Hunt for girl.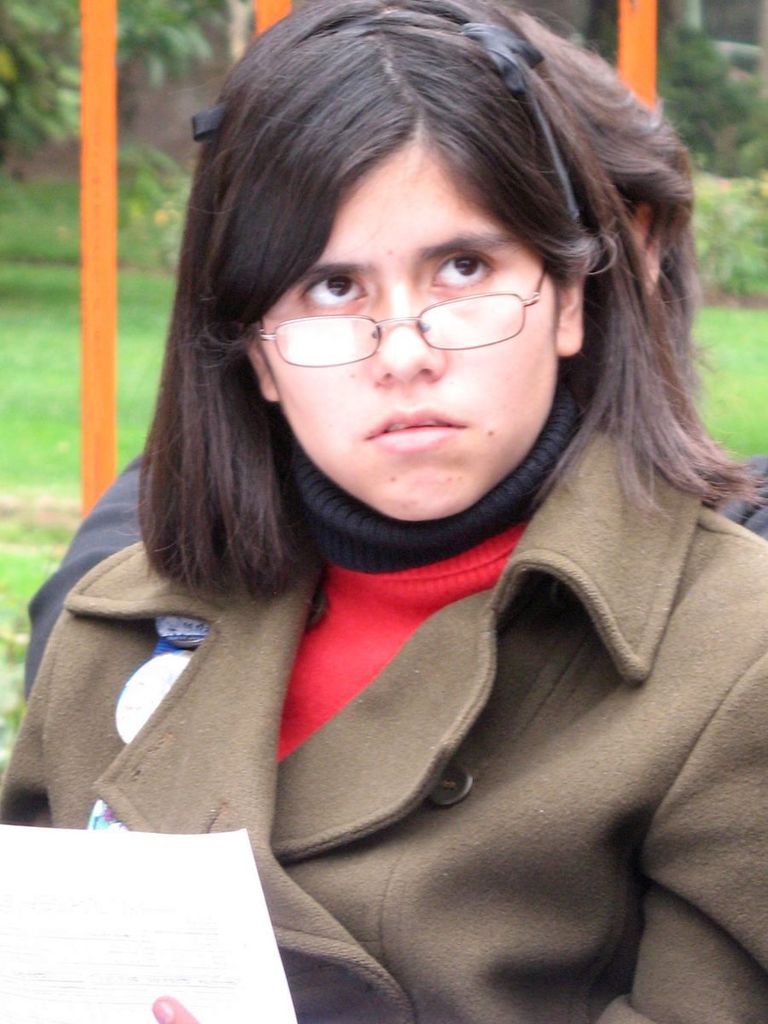
Hunted down at (2, 5, 767, 1023).
